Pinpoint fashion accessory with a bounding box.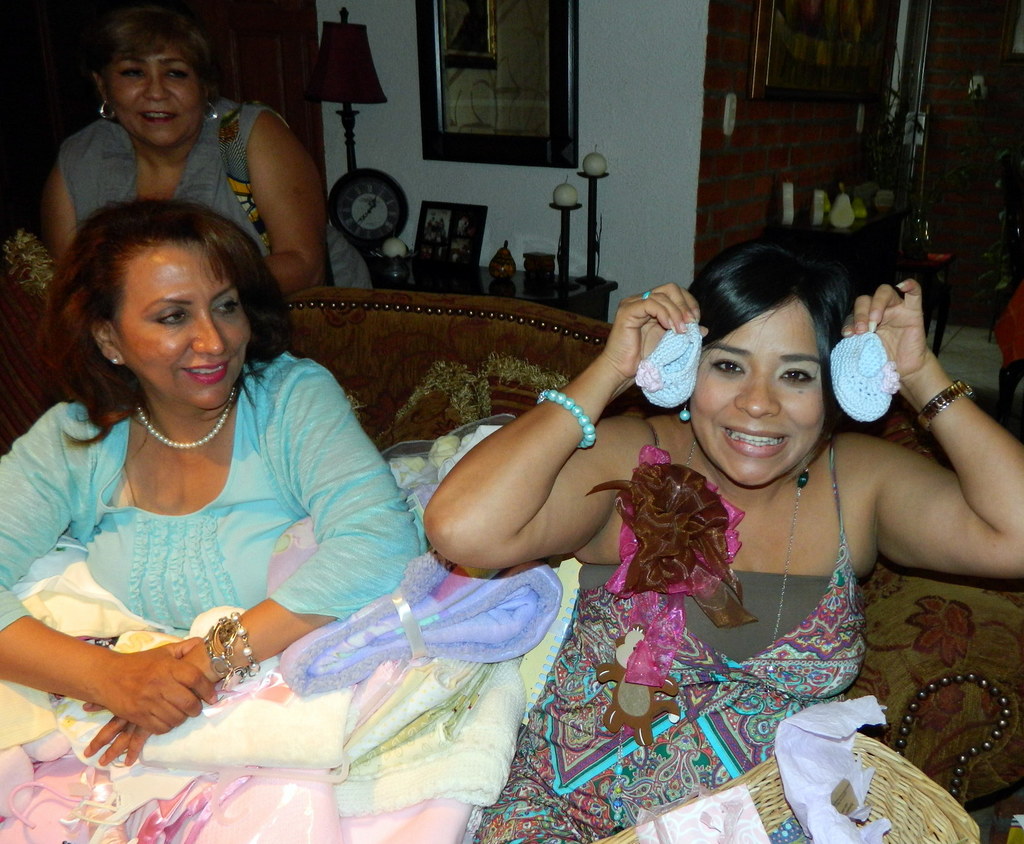
Rect(581, 441, 758, 696).
